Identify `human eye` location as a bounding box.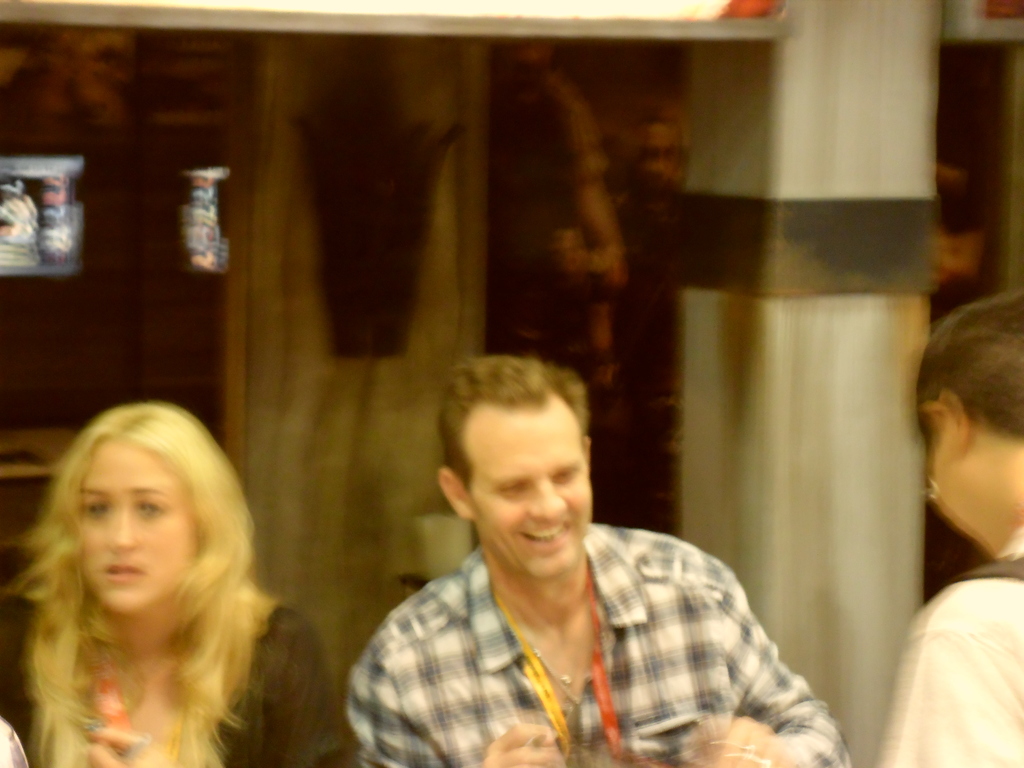
496, 483, 528, 500.
